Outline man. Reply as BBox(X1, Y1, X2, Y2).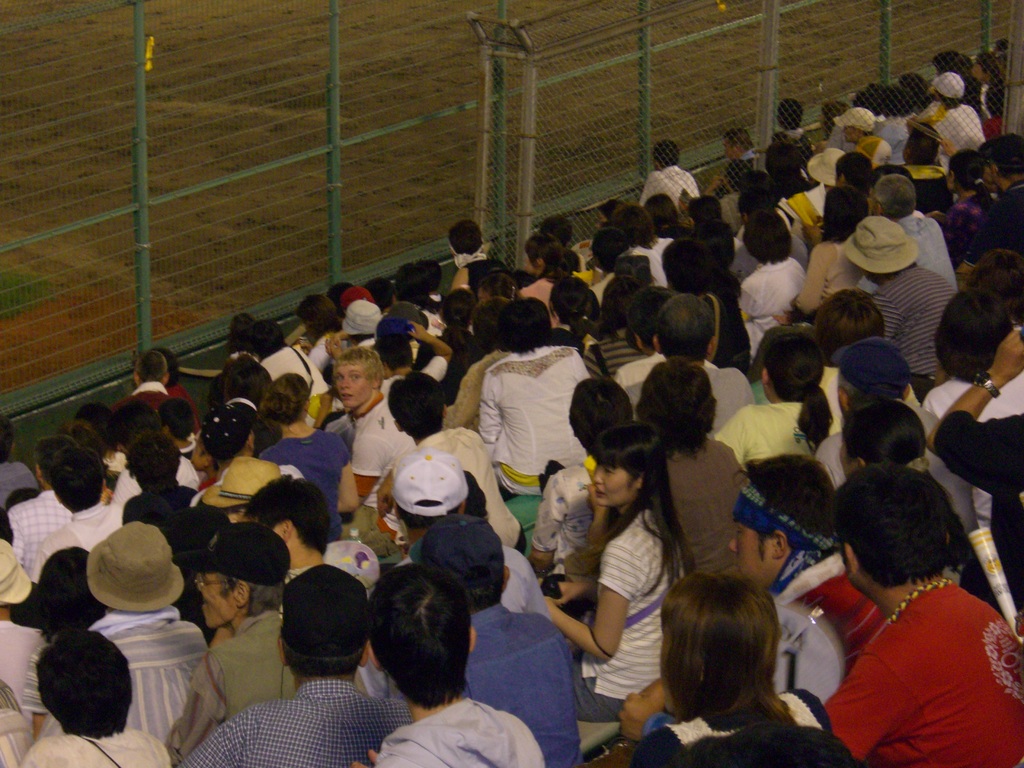
BBox(23, 426, 134, 577).
